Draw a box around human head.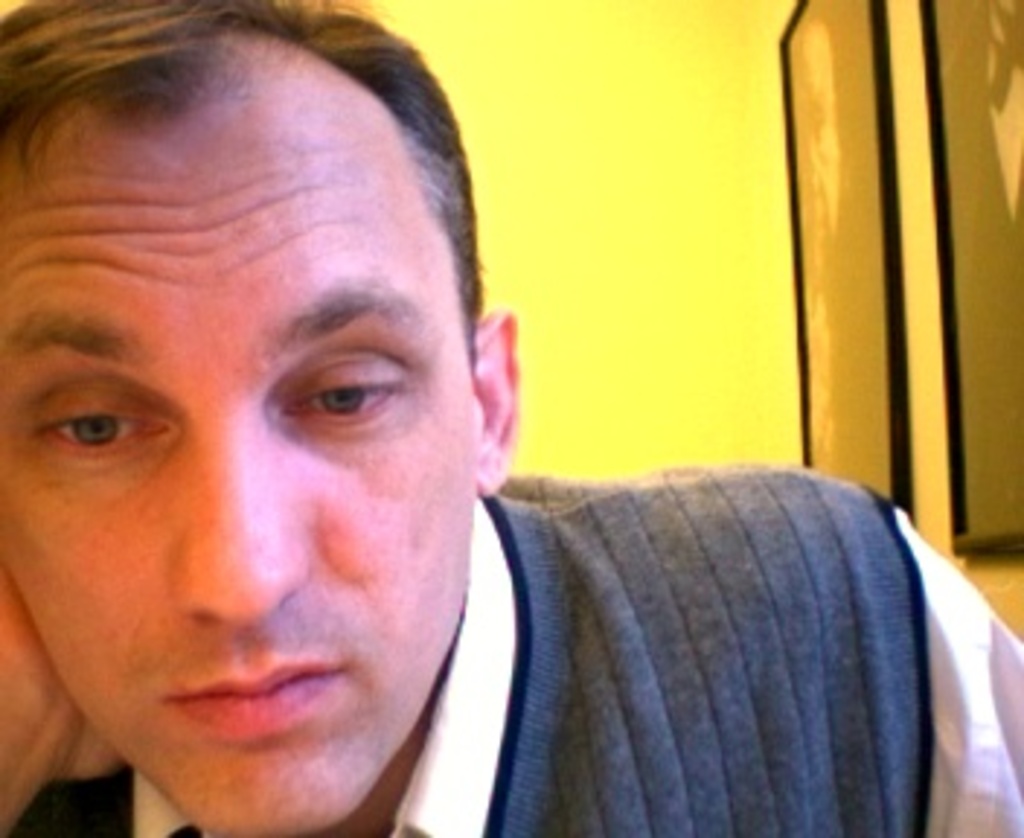
<bbox>12, 20, 468, 733</bbox>.
